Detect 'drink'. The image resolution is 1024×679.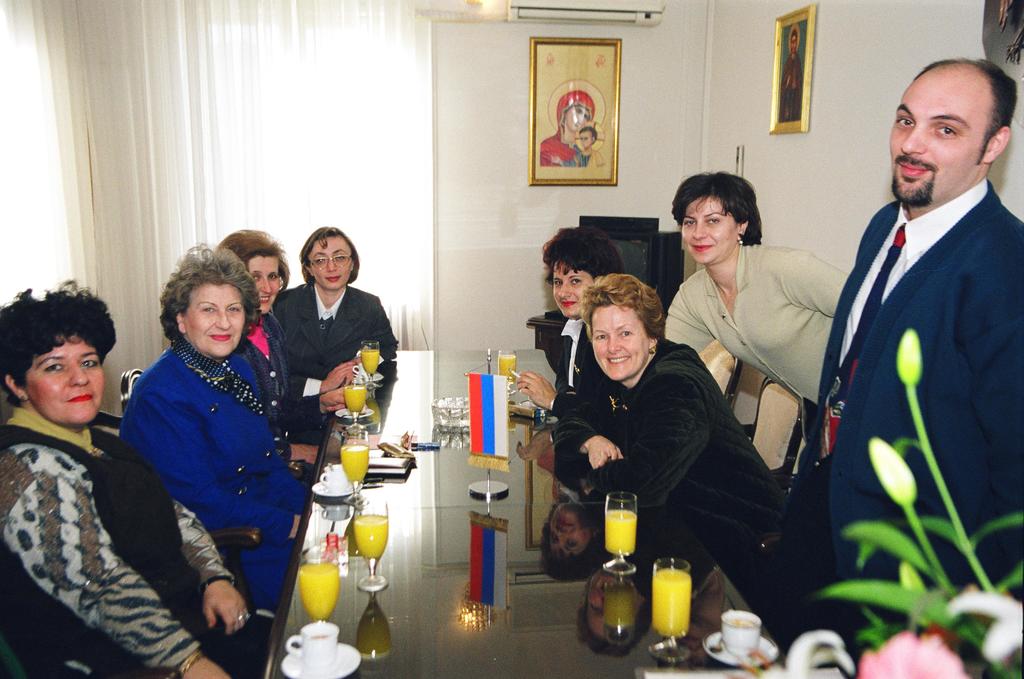
358,351,379,372.
